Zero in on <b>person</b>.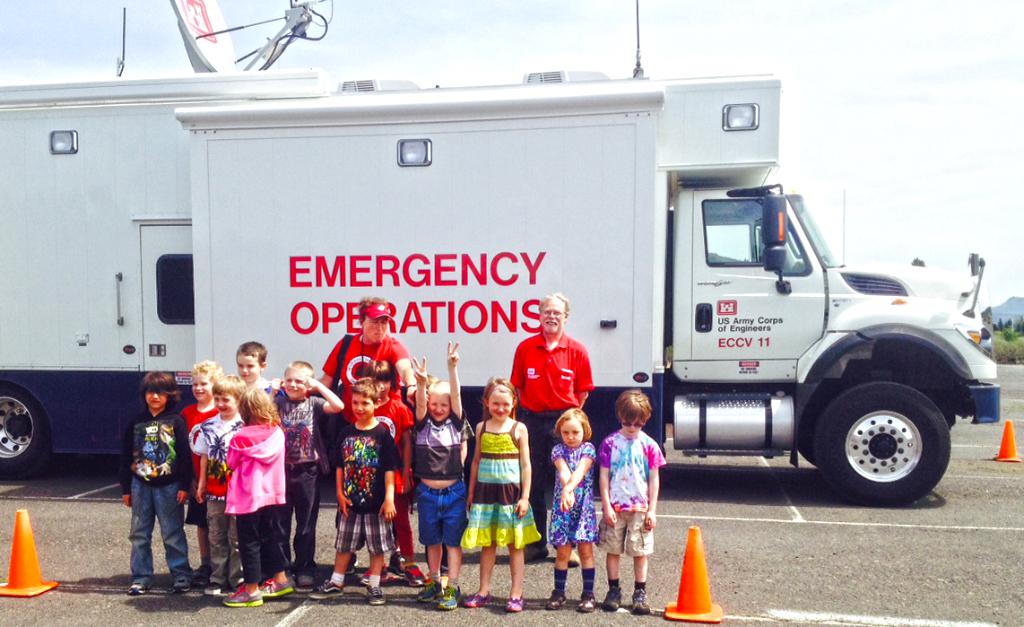
Zeroed in: locate(409, 340, 473, 613).
